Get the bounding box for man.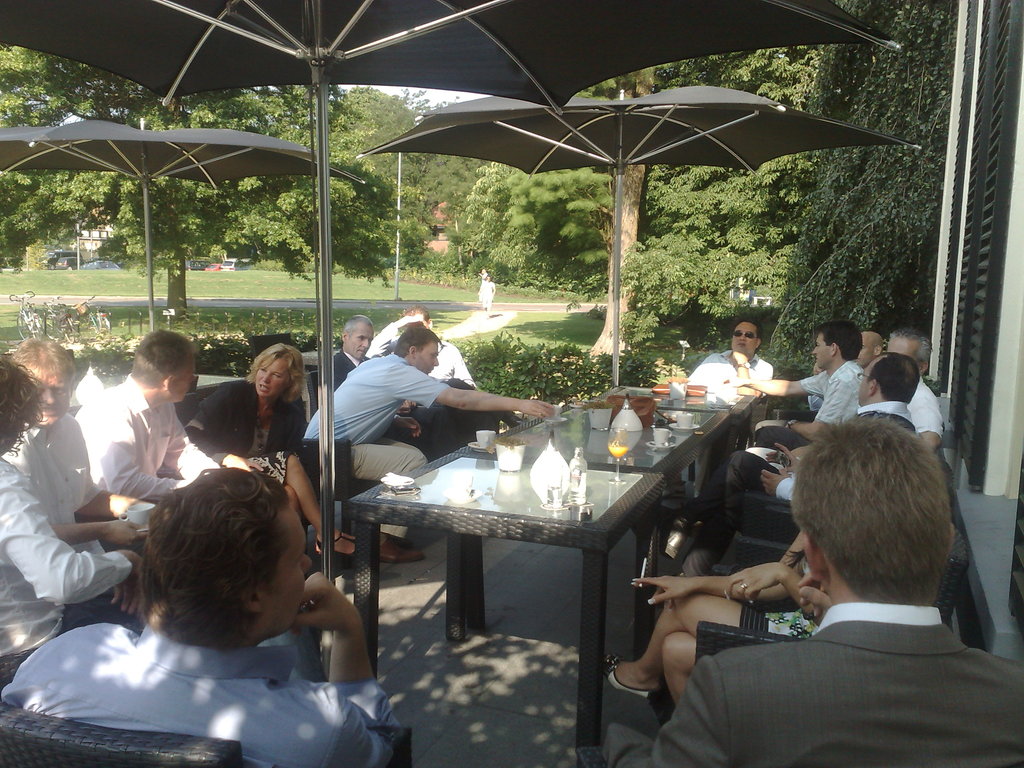
850, 332, 884, 367.
